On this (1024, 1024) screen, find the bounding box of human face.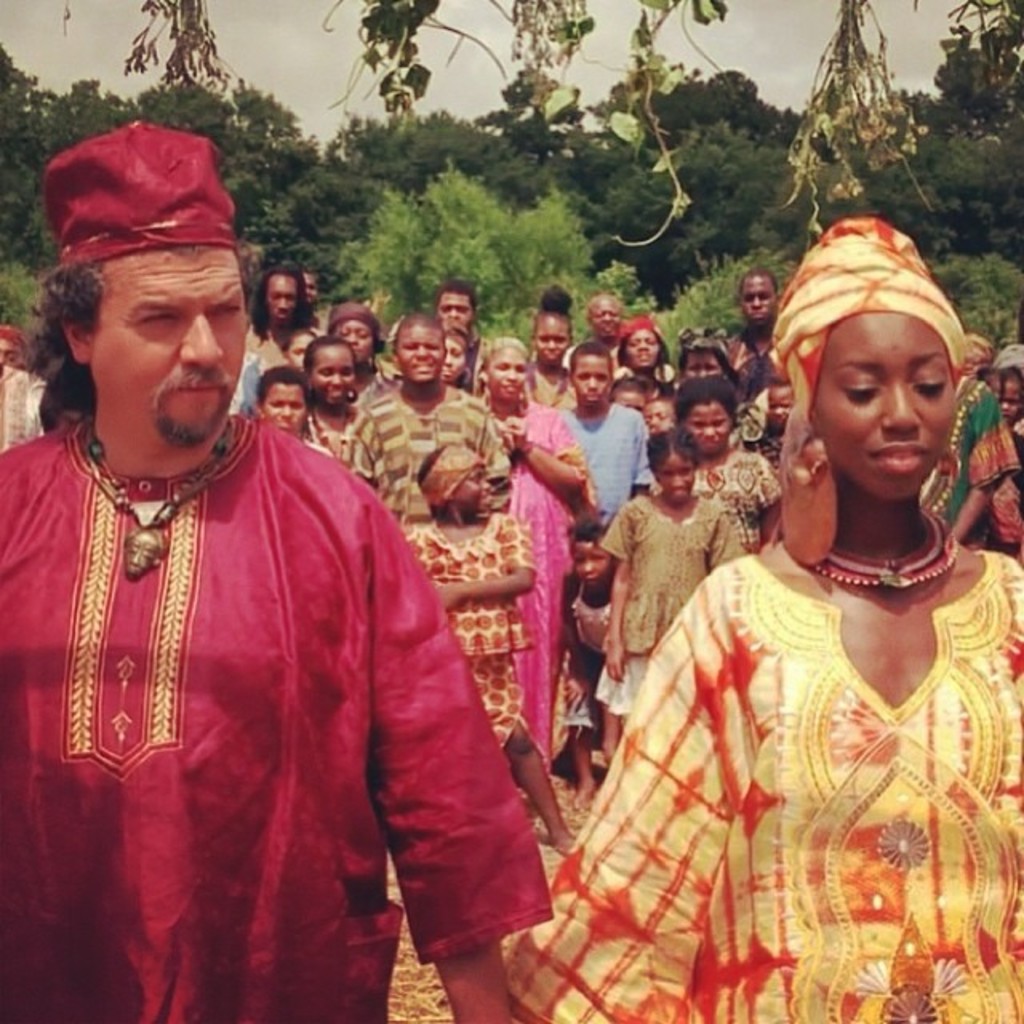
Bounding box: detection(534, 315, 571, 363).
